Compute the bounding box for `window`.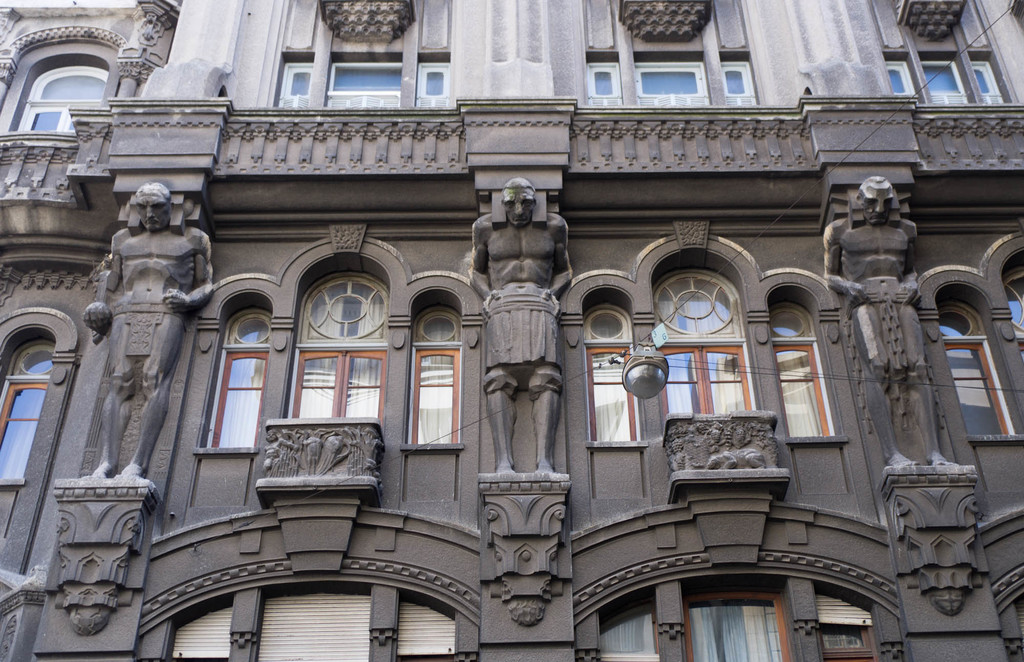
[885, 62, 915, 104].
